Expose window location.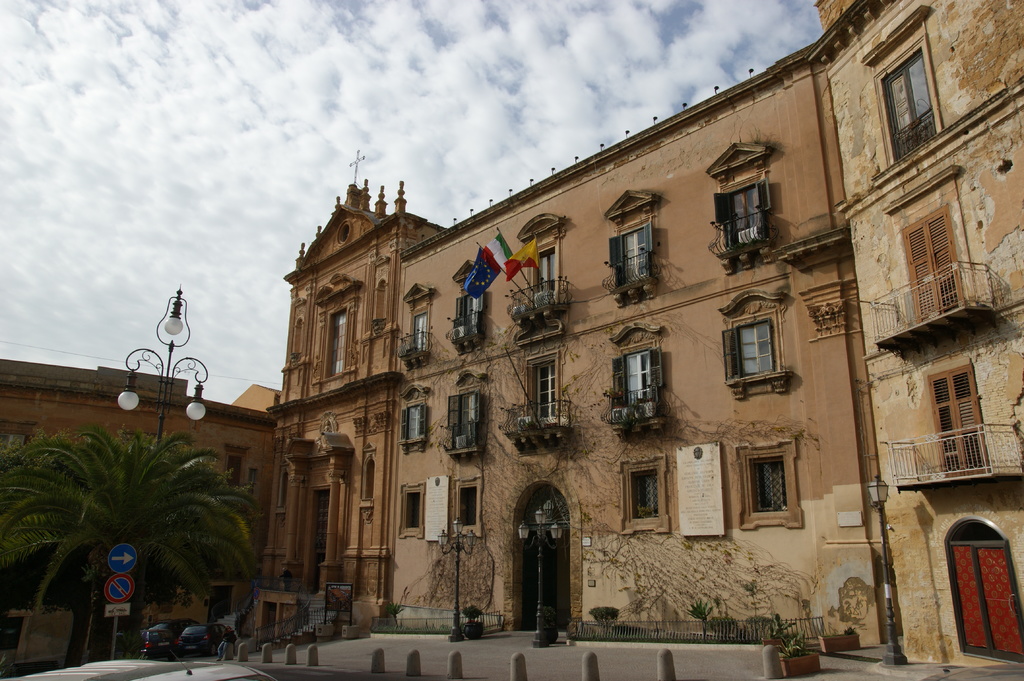
Exposed at bbox=[454, 295, 476, 339].
